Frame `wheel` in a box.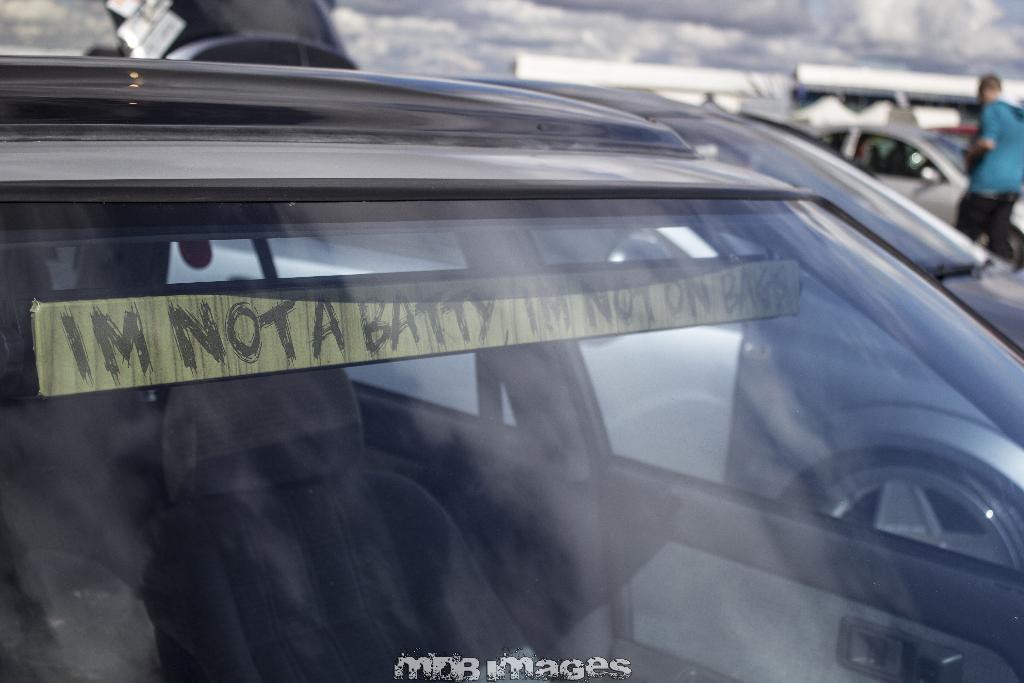
bbox=(971, 227, 1023, 268).
